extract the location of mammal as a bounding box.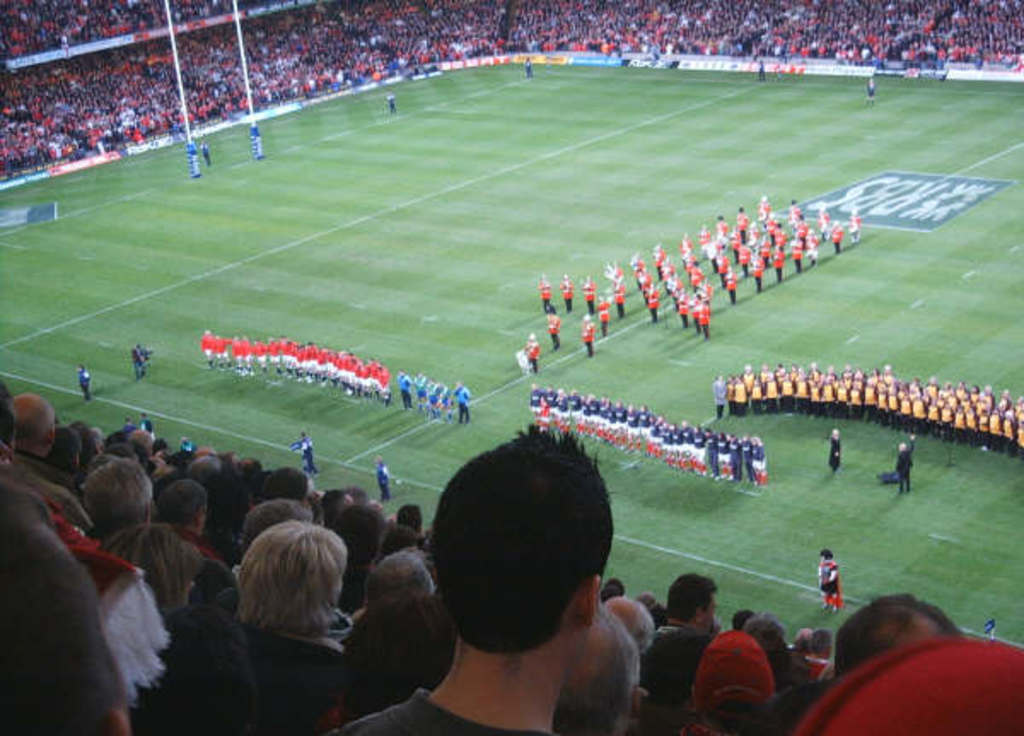
select_region(894, 429, 911, 490).
